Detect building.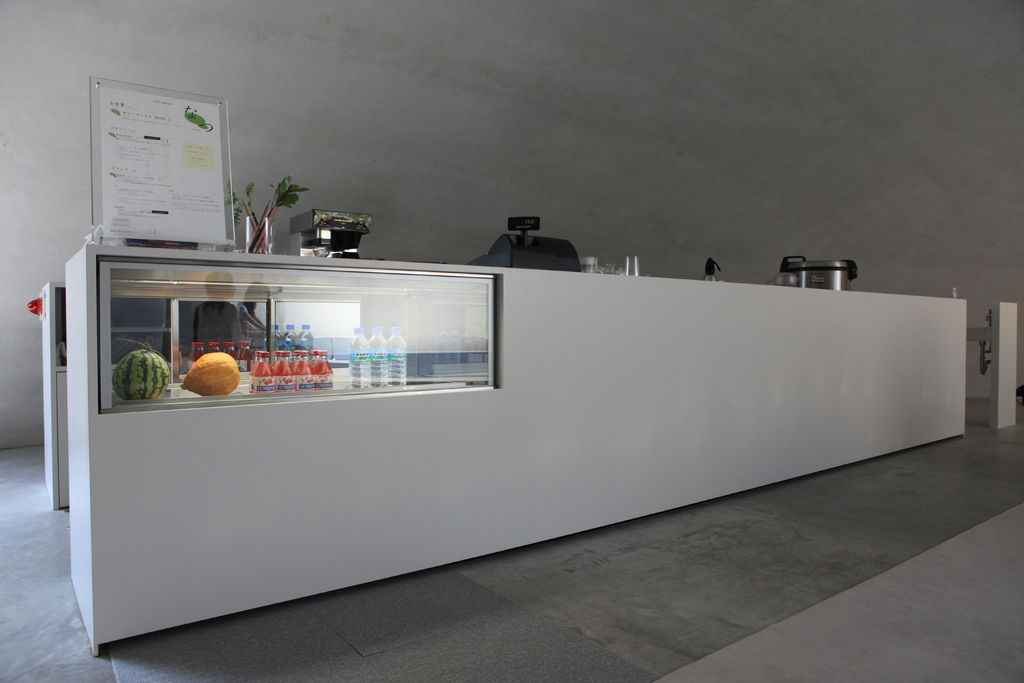
Detected at <bbox>0, 0, 1023, 682</bbox>.
